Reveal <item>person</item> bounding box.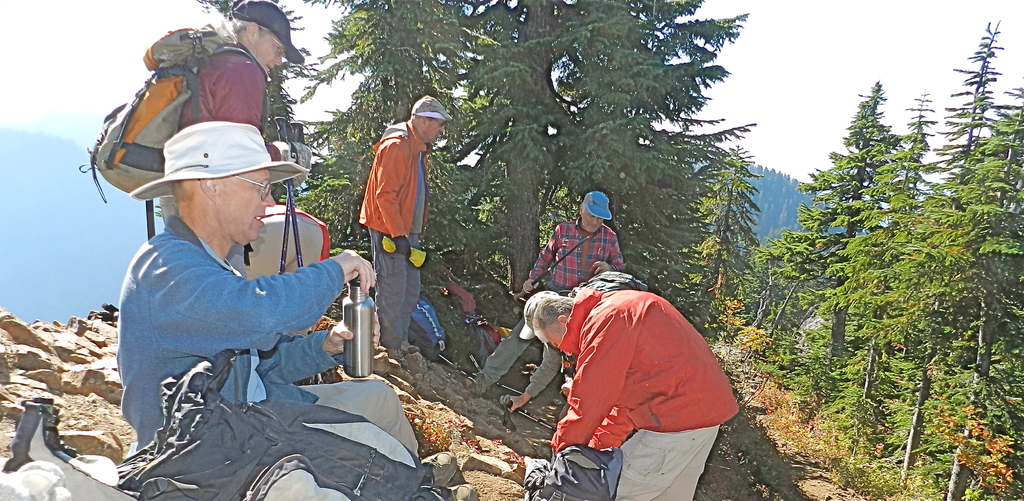
Revealed: [501, 284, 652, 413].
